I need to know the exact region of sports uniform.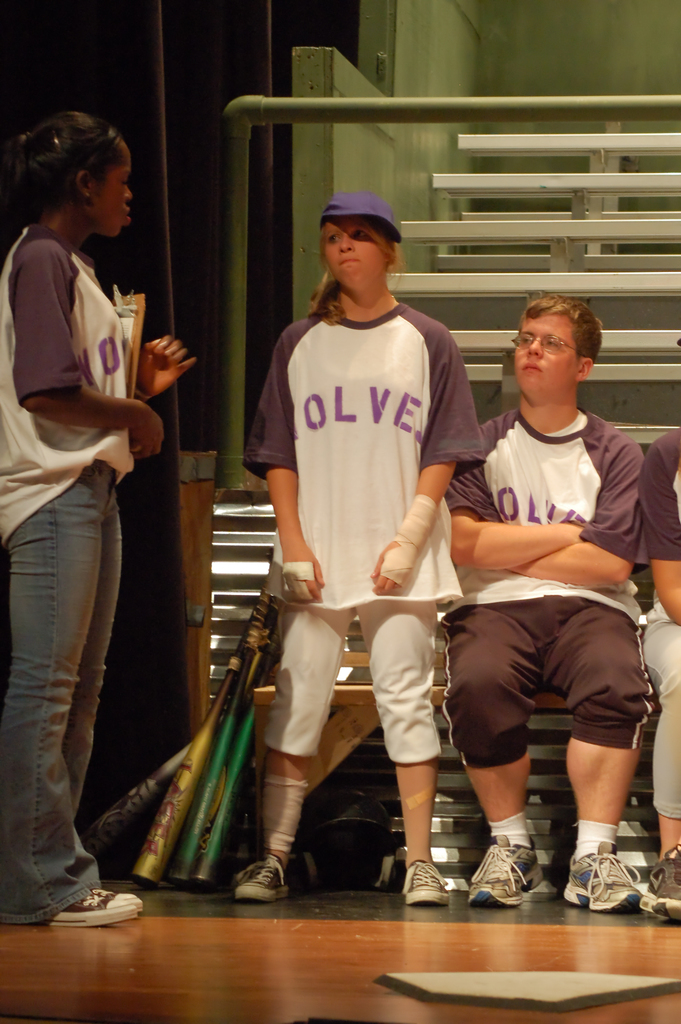
Region: {"left": 448, "top": 382, "right": 644, "bottom": 776}.
